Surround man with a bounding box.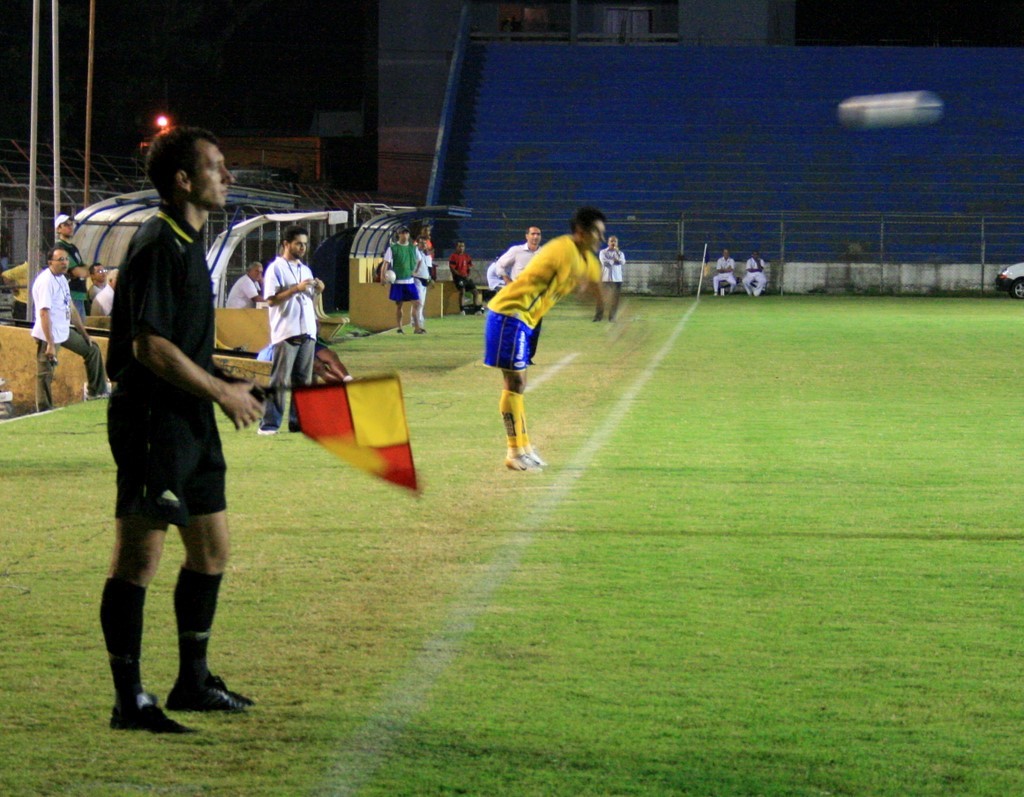
box=[97, 264, 117, 313].
